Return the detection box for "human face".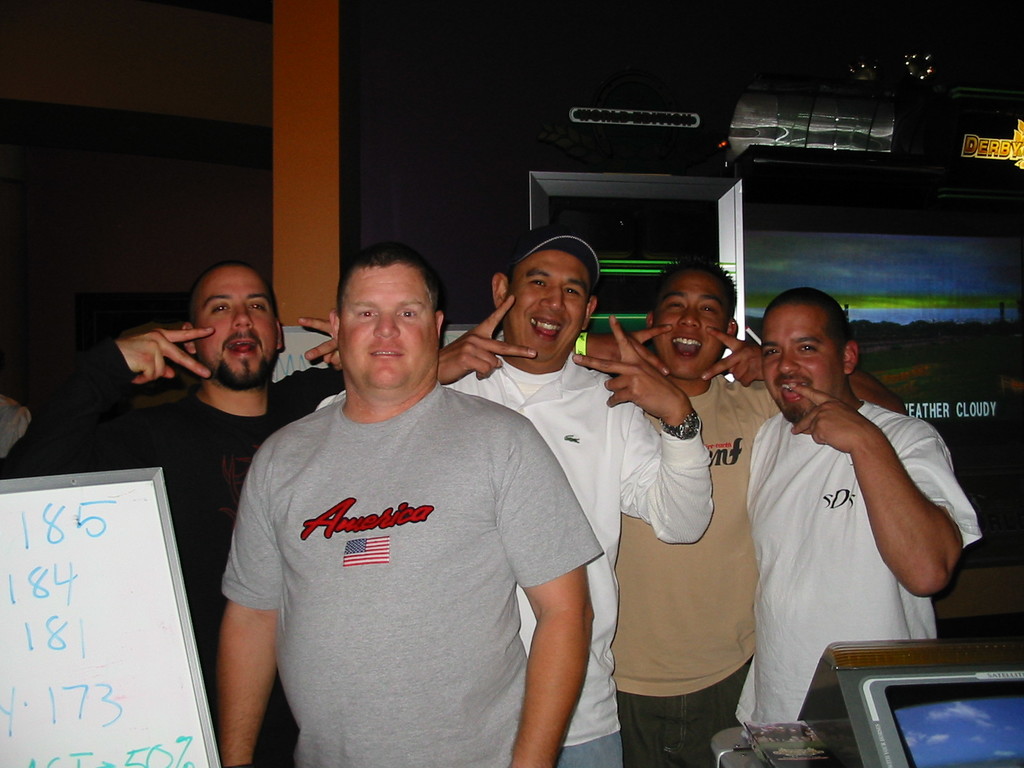
506/249/591/360.
